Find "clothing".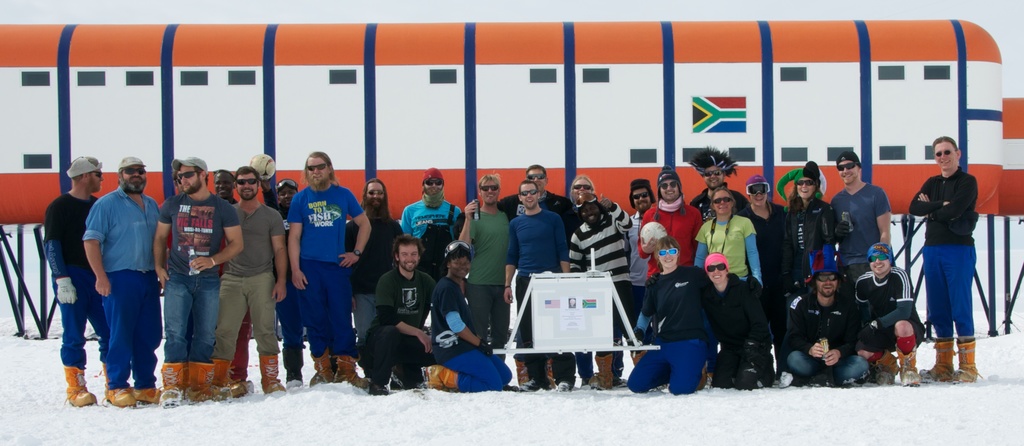
left=626, top=263, right=717, bottom=392.
